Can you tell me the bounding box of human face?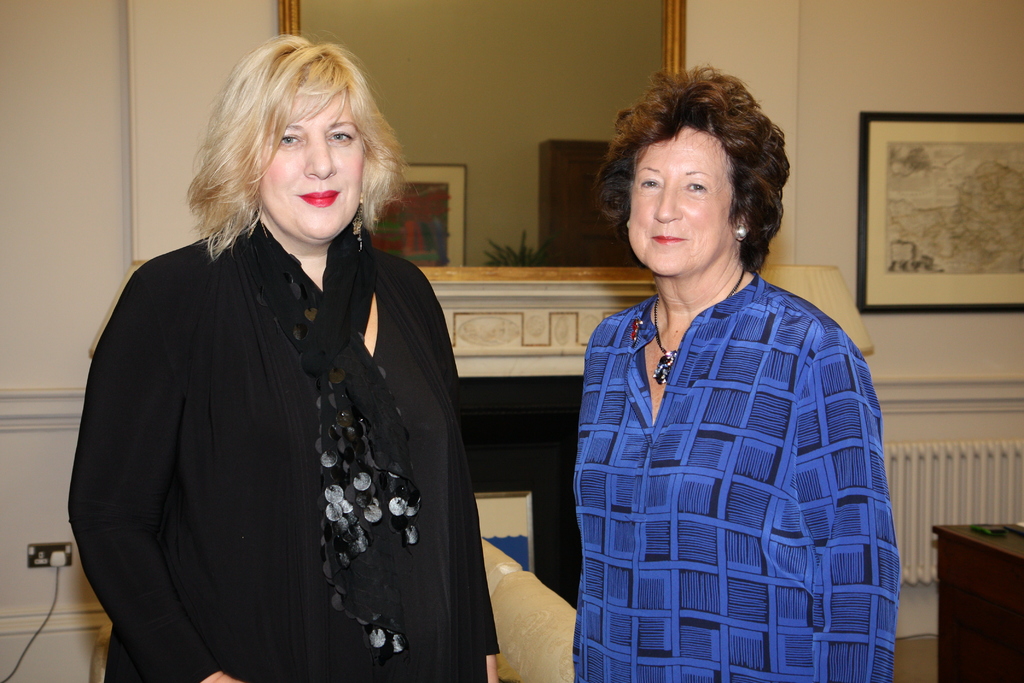
(255,89,368,236).
